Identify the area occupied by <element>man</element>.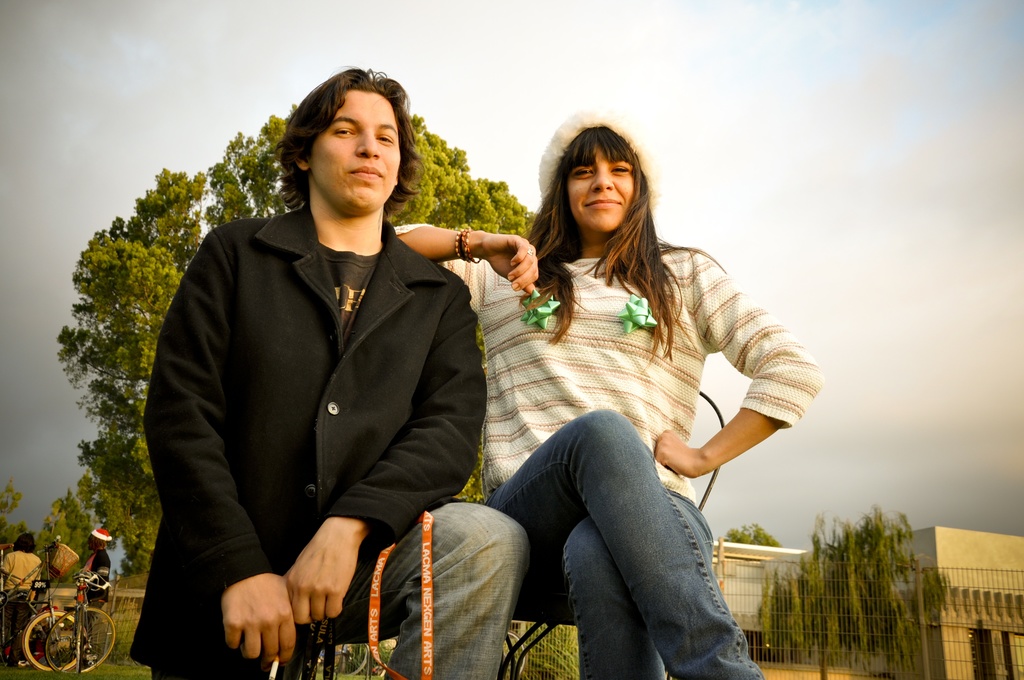
Area: bbox=(136, 65, 526, 679).
